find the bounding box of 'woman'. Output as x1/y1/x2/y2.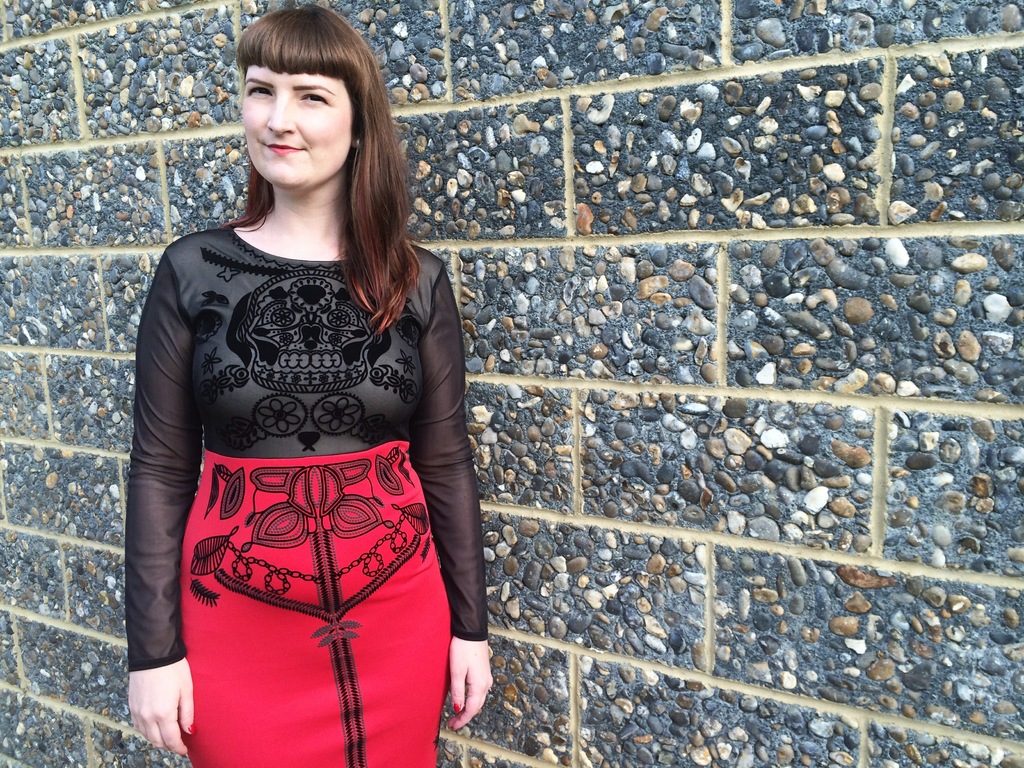
109/17/473/767.
